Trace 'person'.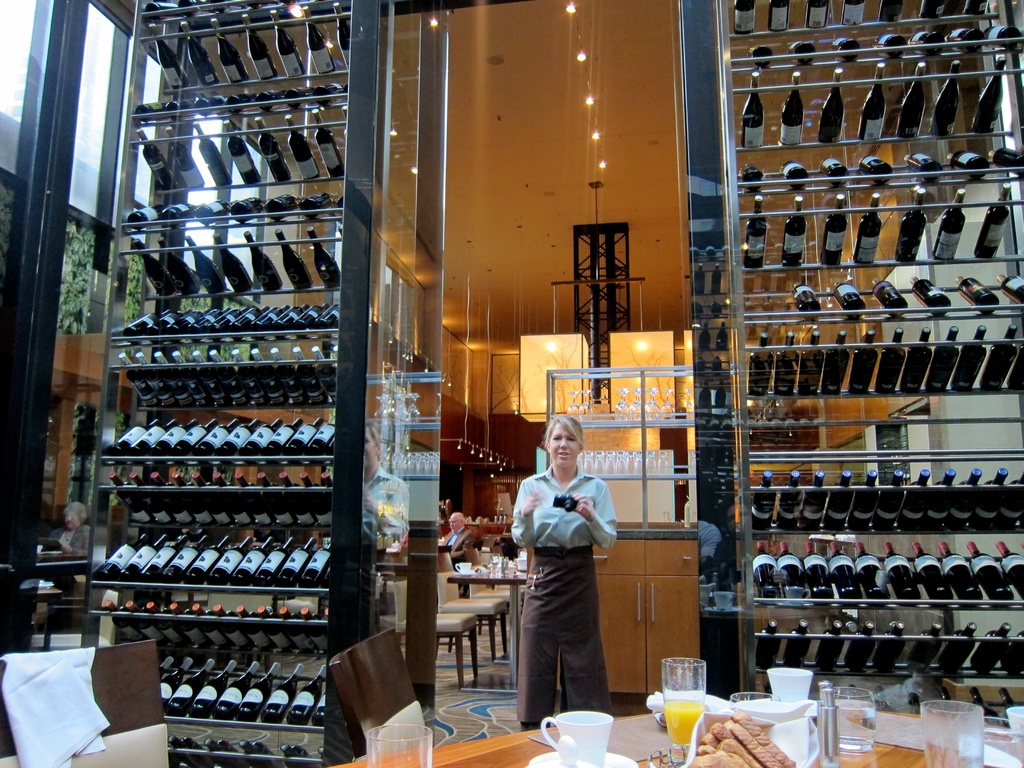
Traced to crop(439, 512, 476, 563).
